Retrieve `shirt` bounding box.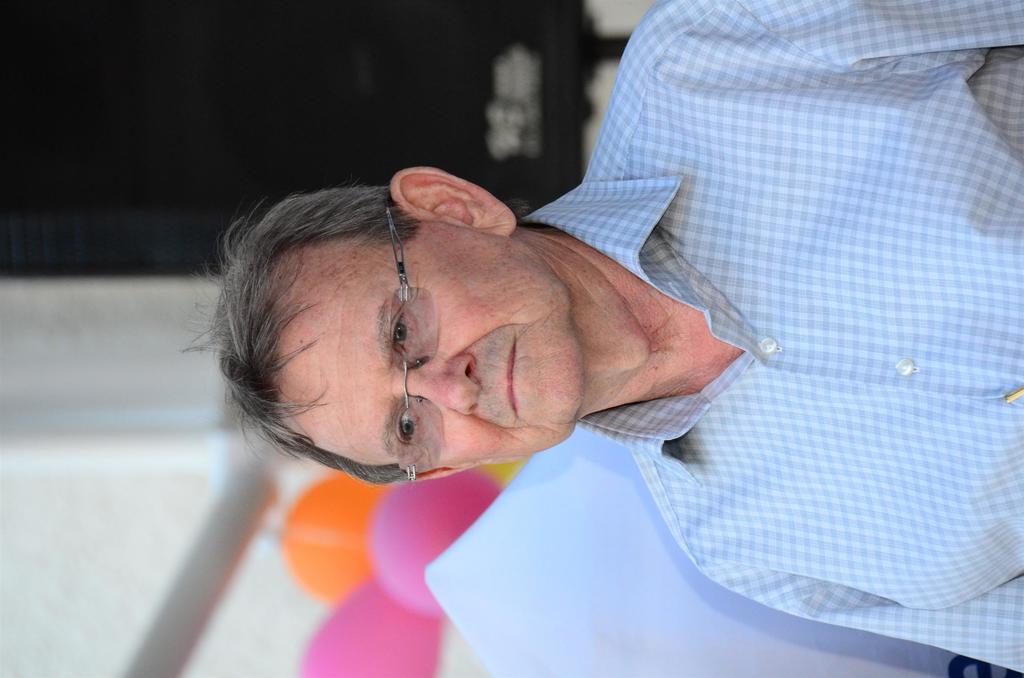
Bounding box: 521/0/1023/673.
